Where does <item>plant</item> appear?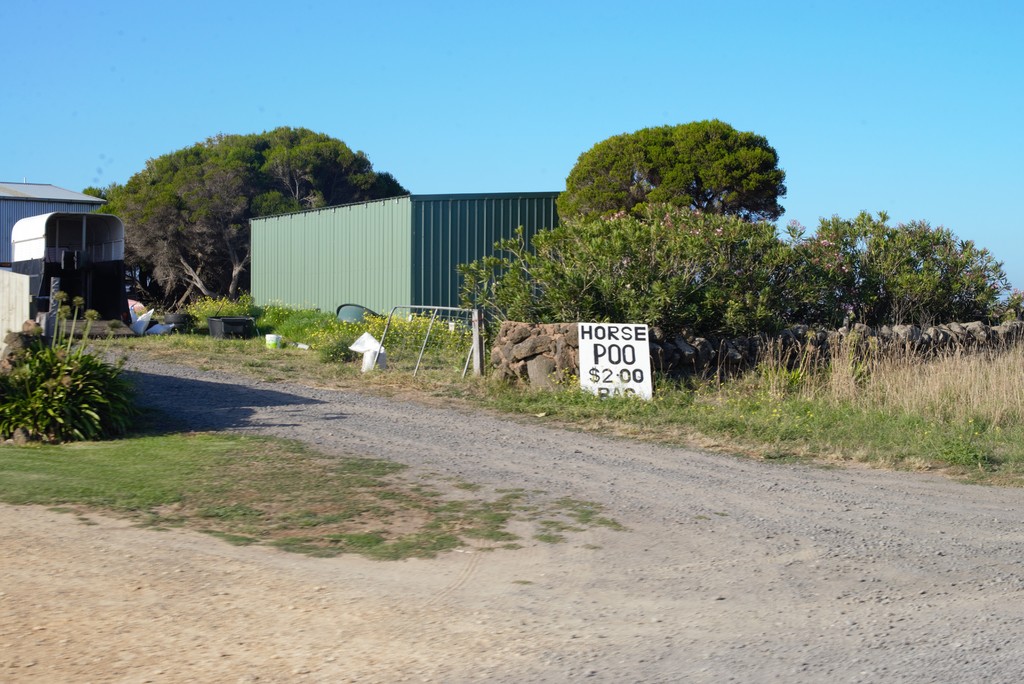
Appears at pyautogui.locateOnScreen(828, 347, 908, 413).
